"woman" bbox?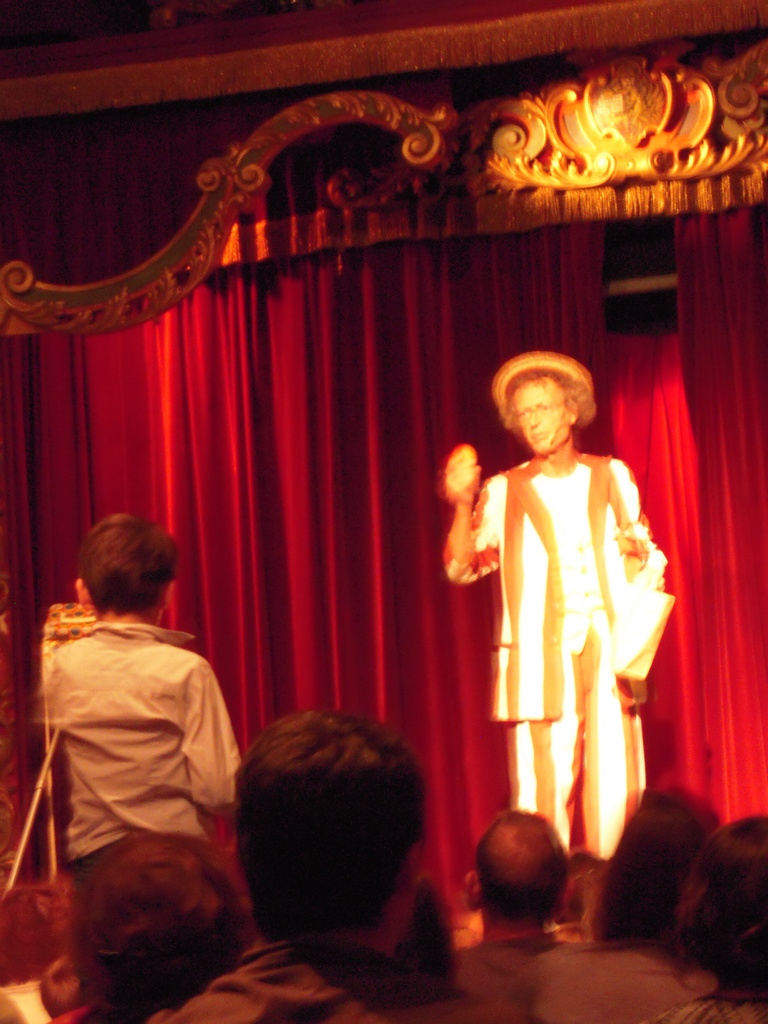
detection(643, 813, 767, 1023)
